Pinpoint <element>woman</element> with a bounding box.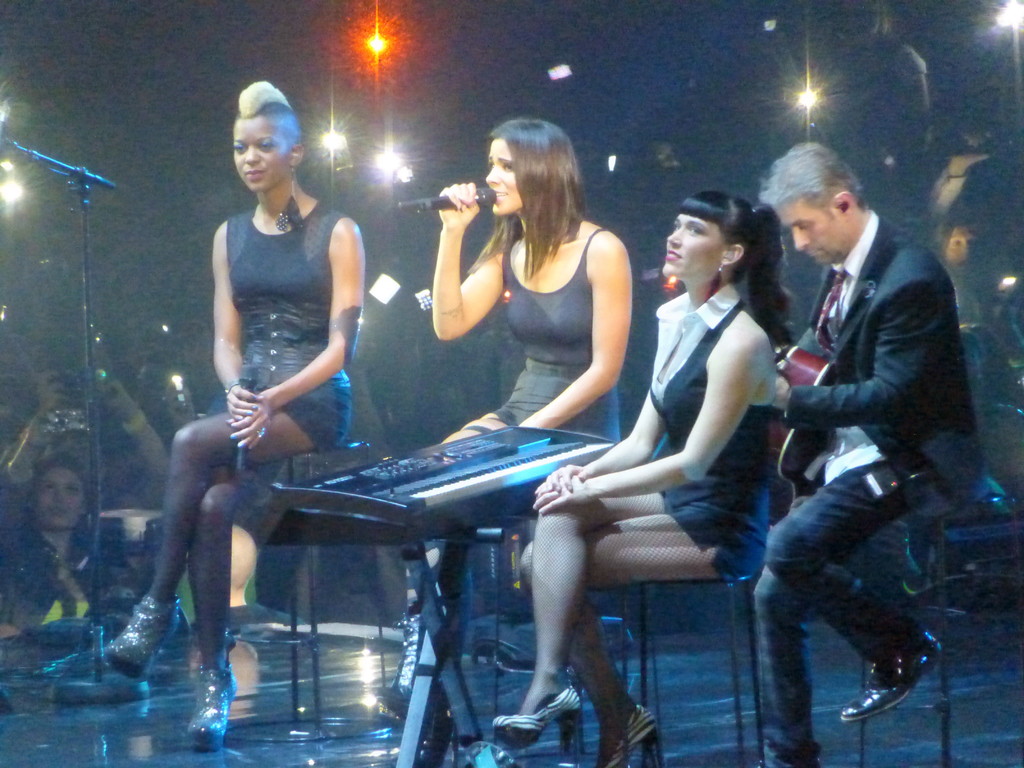
350/112/635/723.
